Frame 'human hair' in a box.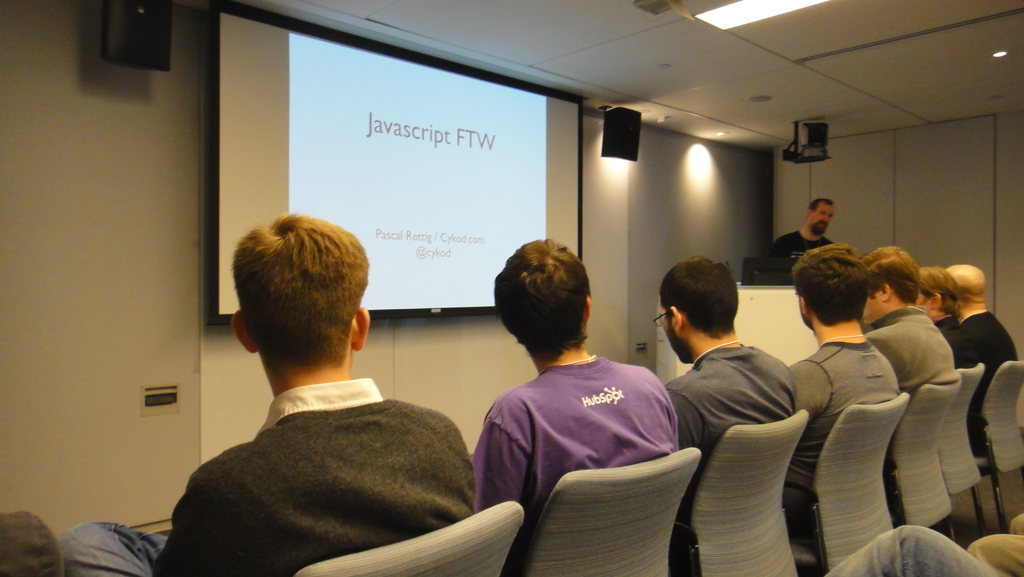
(x1=790, y1=241, x2=873, y2=330).
